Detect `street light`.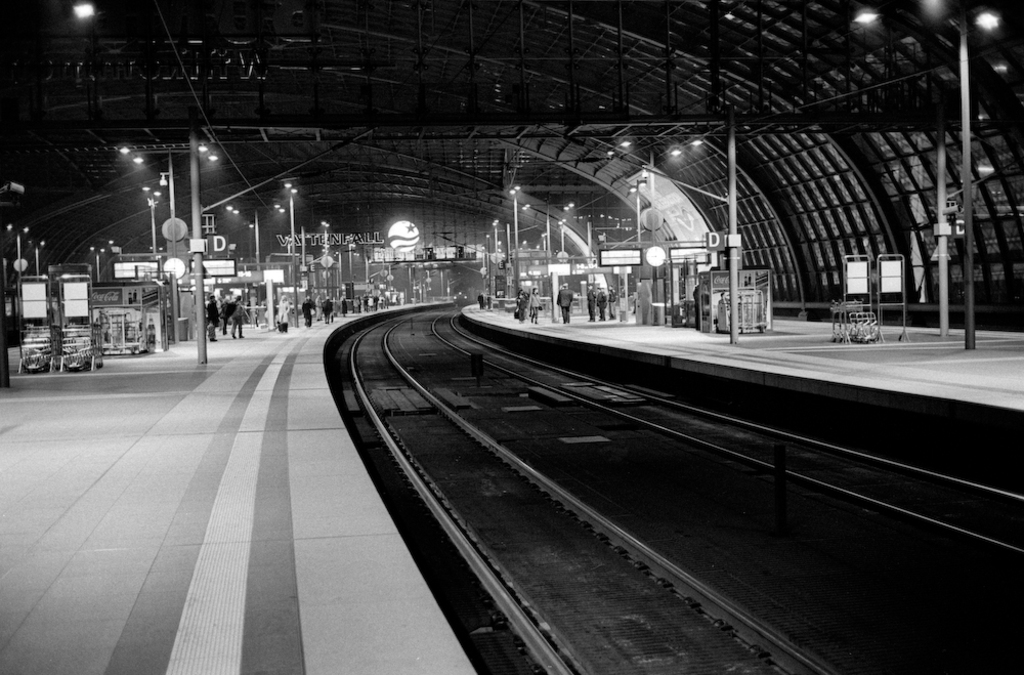
Detected at (490,218,498,278).
